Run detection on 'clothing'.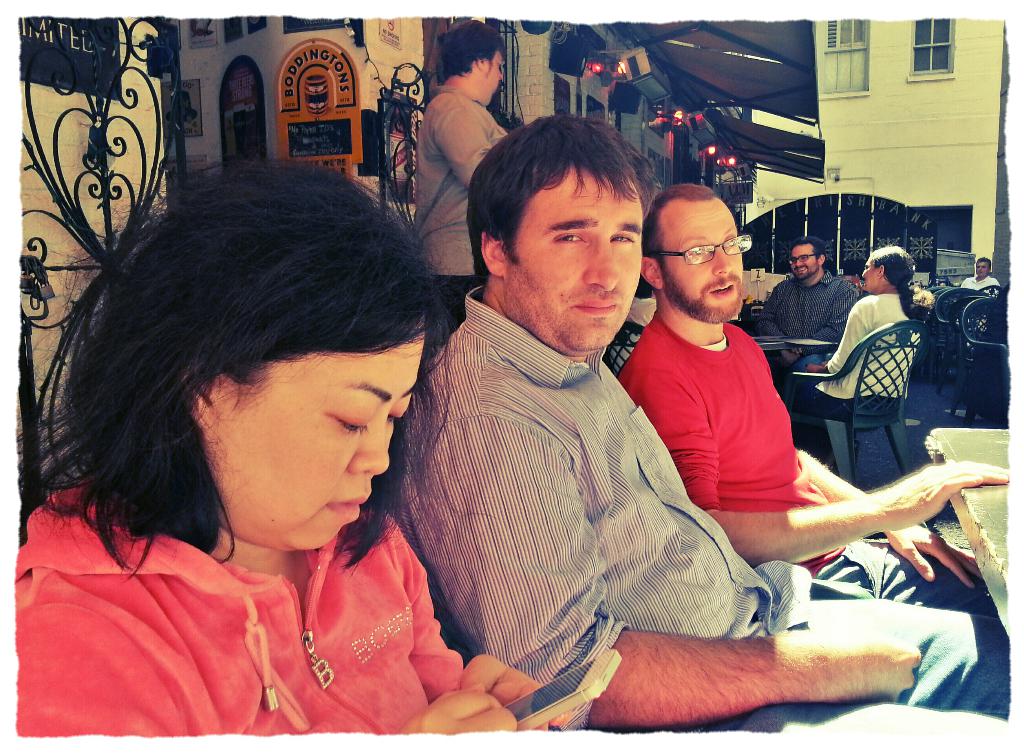
Result: left=618, top=305, right=998, bottom=611.
